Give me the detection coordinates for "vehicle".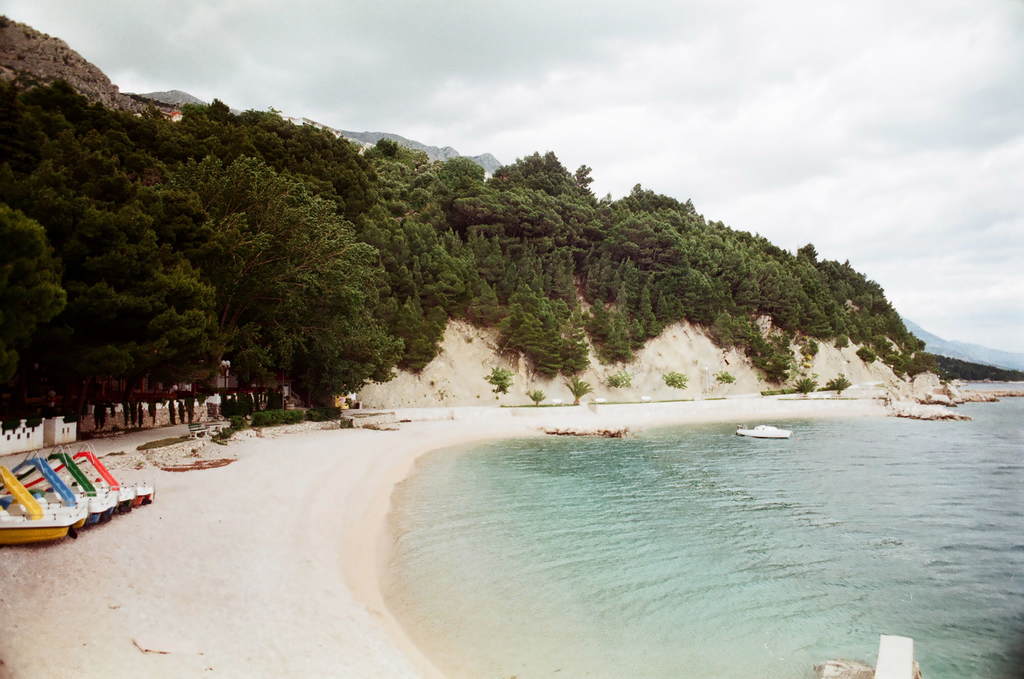
x1=29, y1=445, x2=127, y2=523.
